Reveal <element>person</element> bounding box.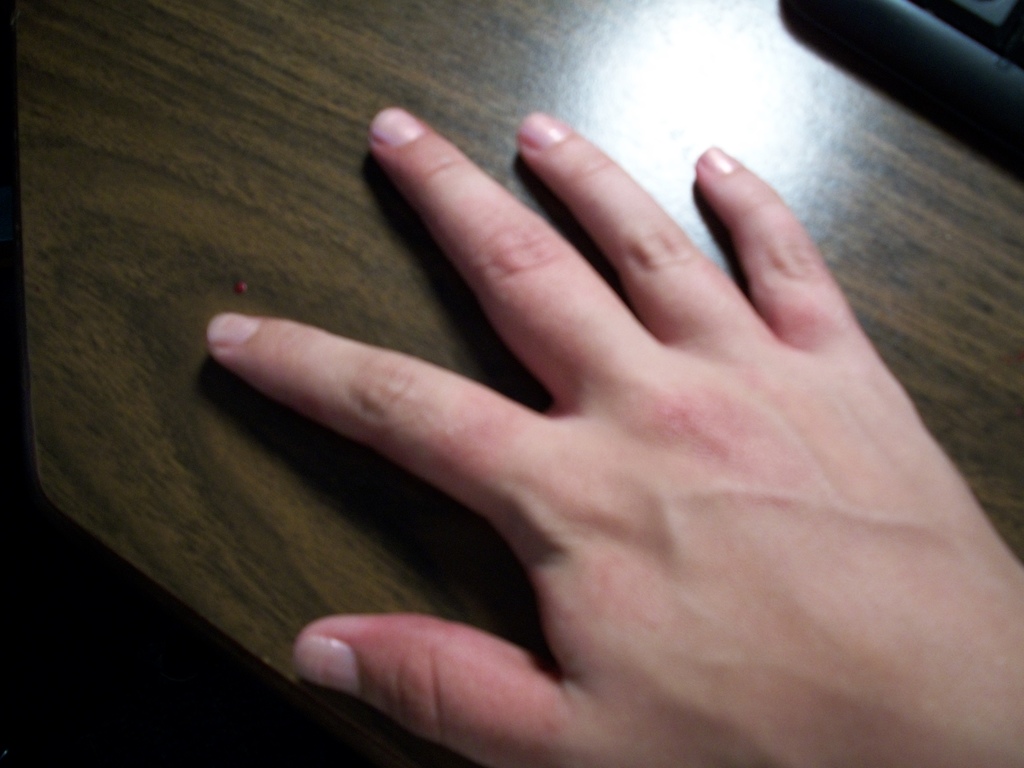
Revealed: [x1=207, y1=103, x2=1023, y2=767].
